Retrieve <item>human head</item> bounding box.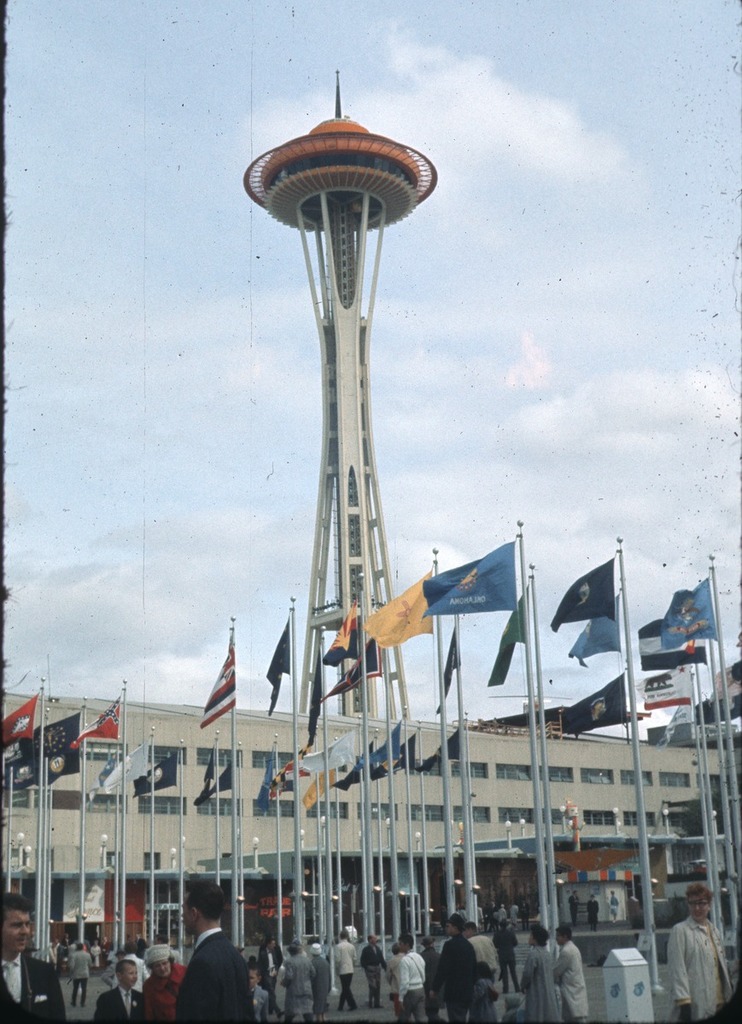
Bounding box: {"x1": 0, "y1": 894, "x2": 37, "y2": 956}.
